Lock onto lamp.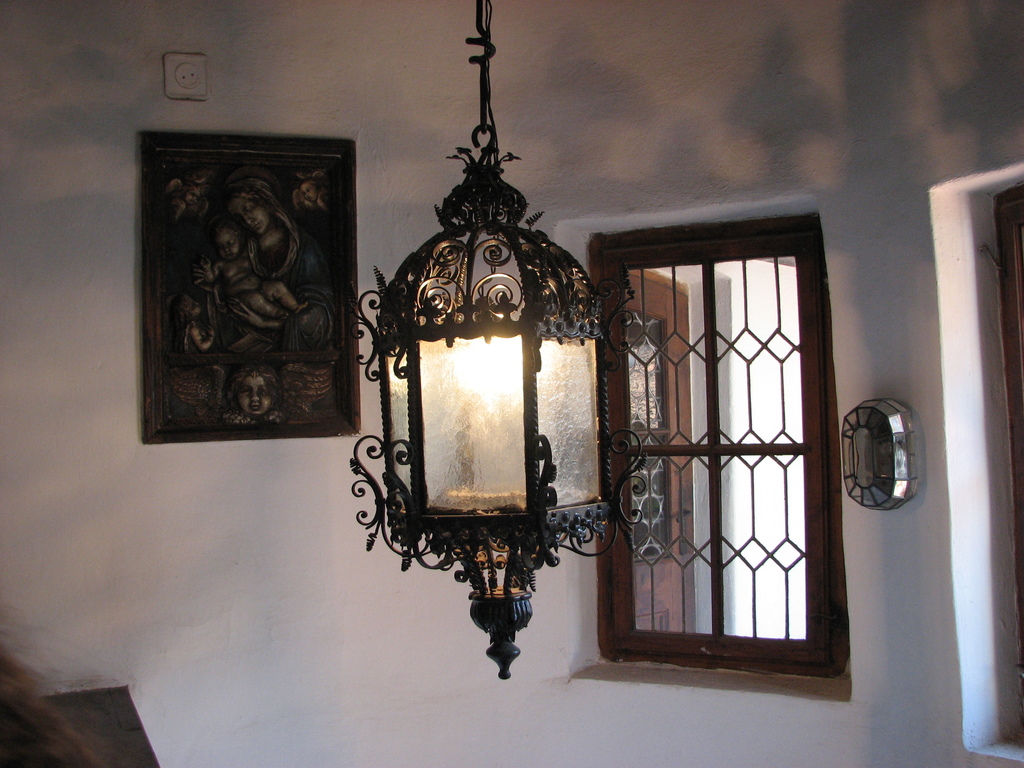
Locked: box=[842, 398, 920, 517].
